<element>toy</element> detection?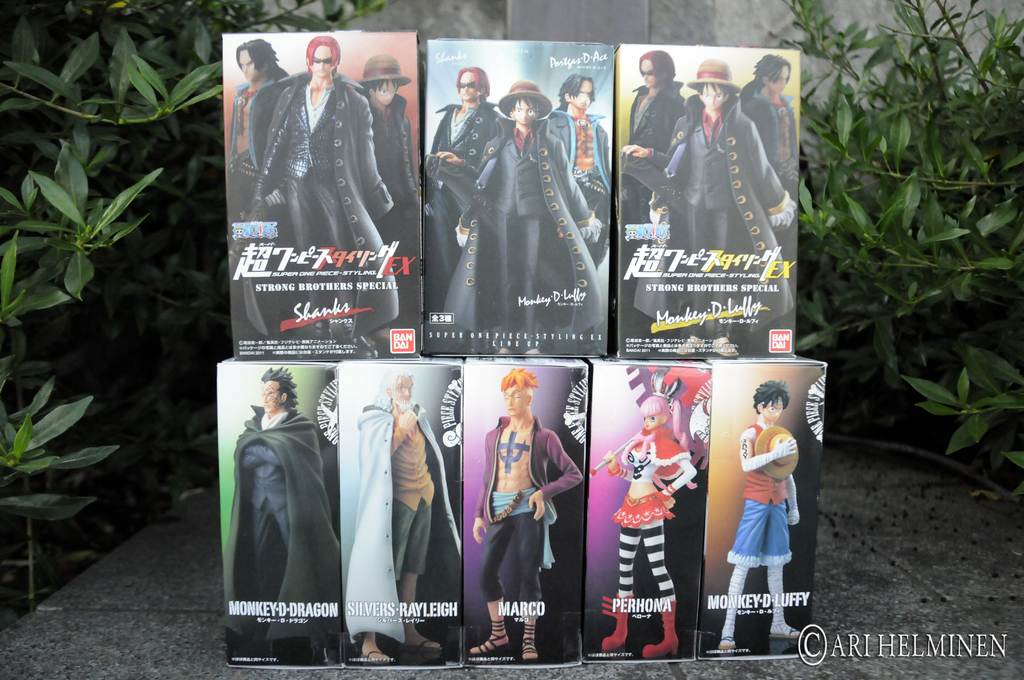
box=[356, 48, 420, 337]
